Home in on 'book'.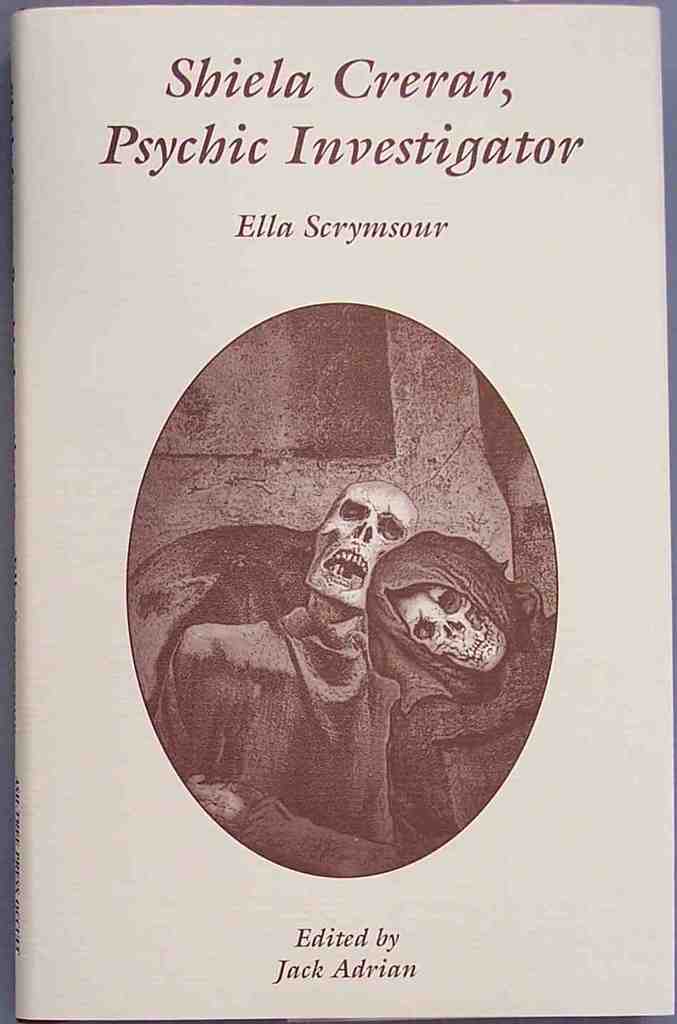
Homed in at (left=14, top=5, right=676, bottom=1018).
